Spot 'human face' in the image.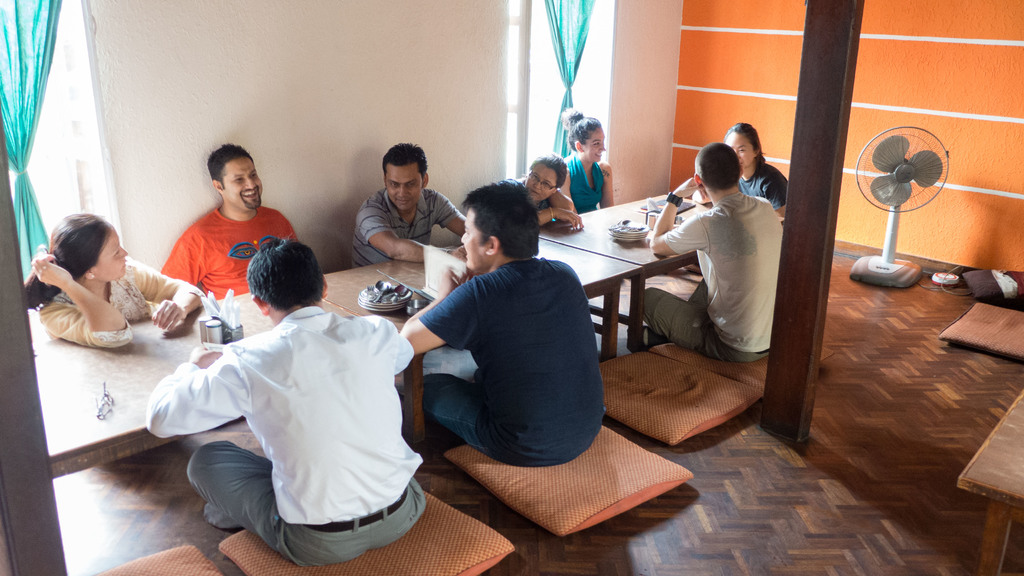
'human face' found at (459, 209, 493, 266).
